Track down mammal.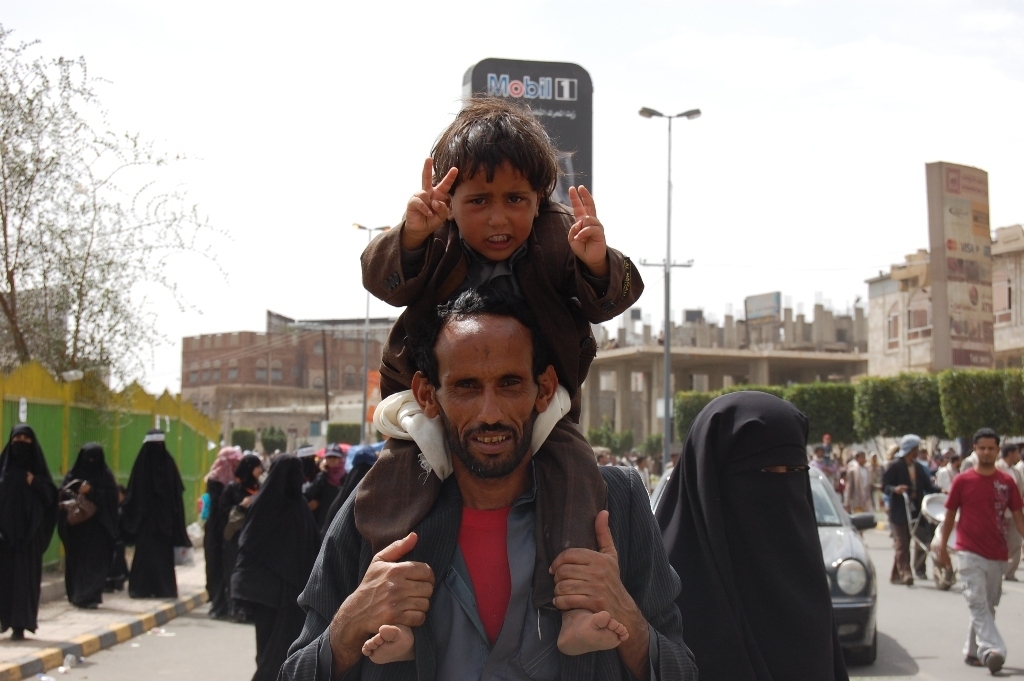
Tracked to (left=875, top=436, right=940, bottom=590).
